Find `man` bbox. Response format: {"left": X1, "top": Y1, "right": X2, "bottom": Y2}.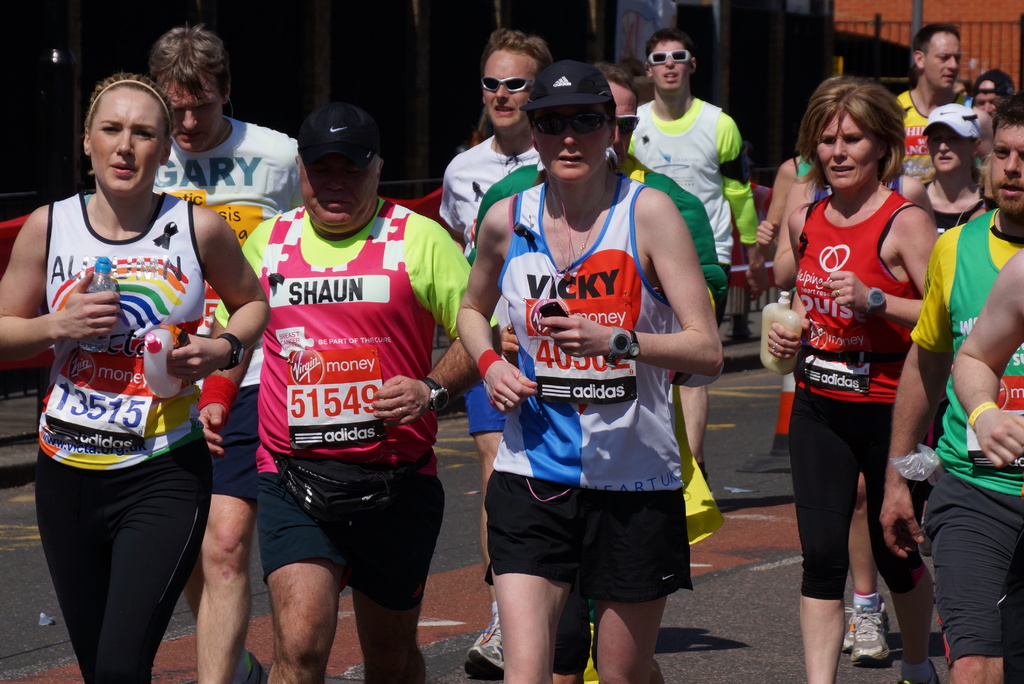
{"left": 149, "top": 24, "right": 308, "bottom": 683}.
